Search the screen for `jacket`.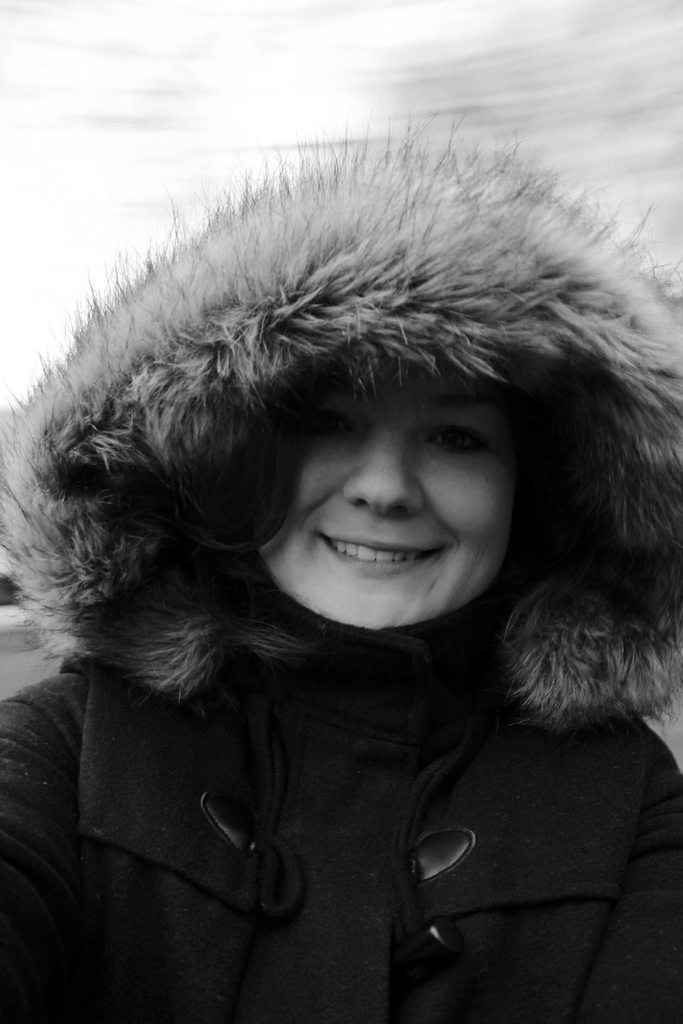
Found at pyautogui.locateOnScreen(0, 123, 682, 1023).
